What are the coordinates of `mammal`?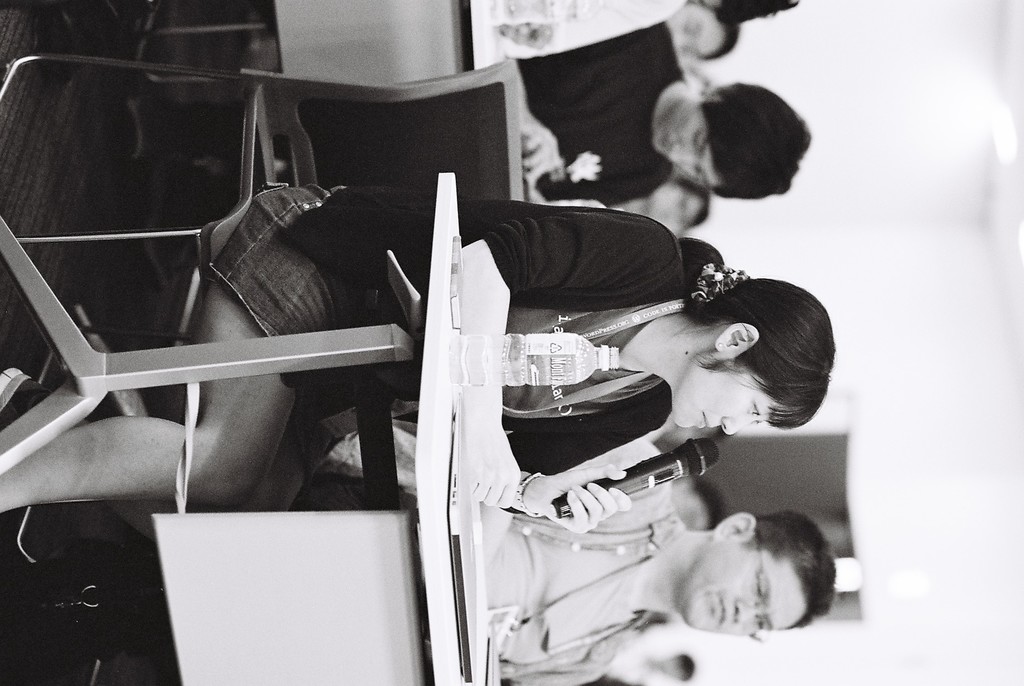
region(517, 22, 814, 210).
